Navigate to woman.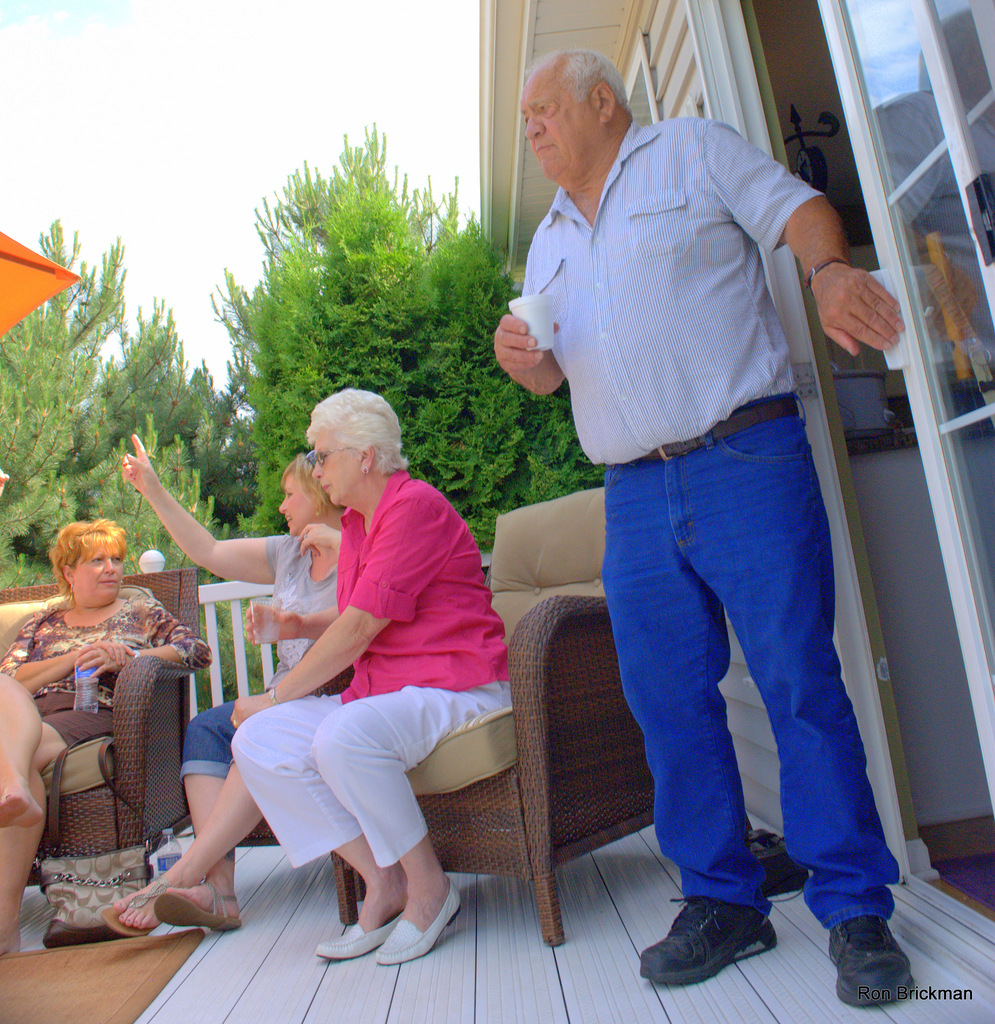
Navigation target: 0:513:208:956.
